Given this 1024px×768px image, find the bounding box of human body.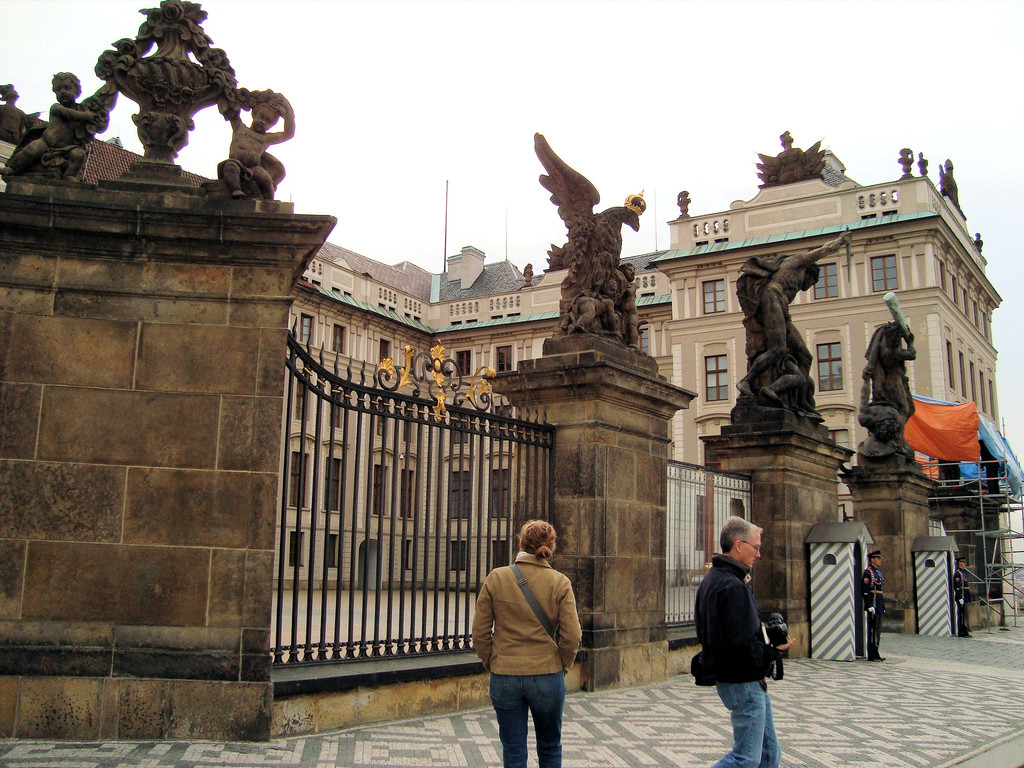
region(220, 104, 287, 199).
